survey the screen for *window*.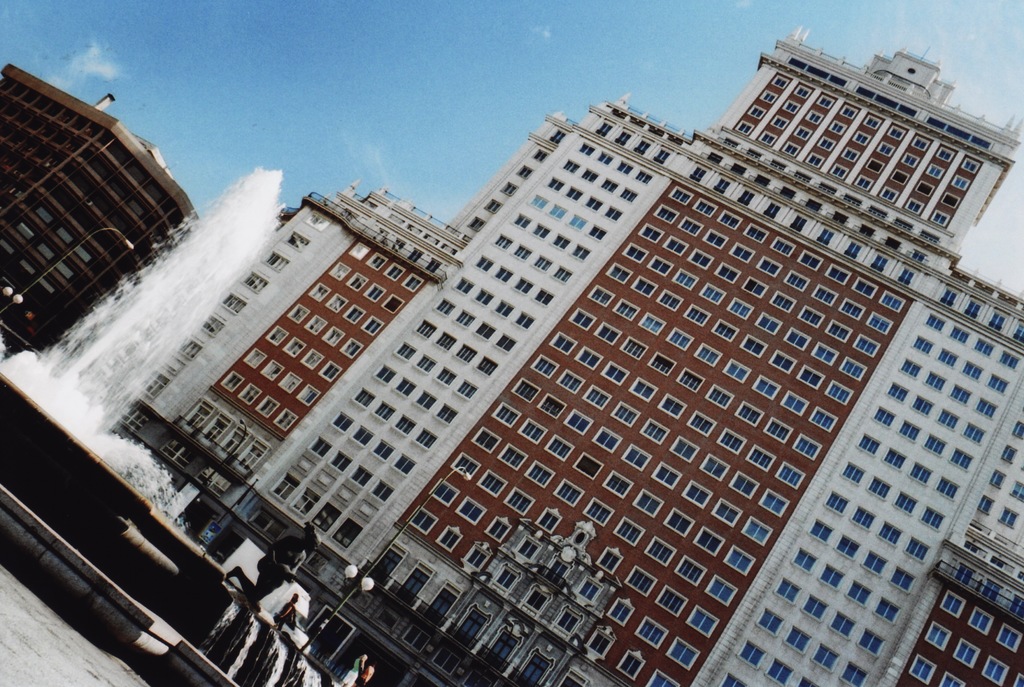
Survey found: crop(929, 160, 943, 179).
